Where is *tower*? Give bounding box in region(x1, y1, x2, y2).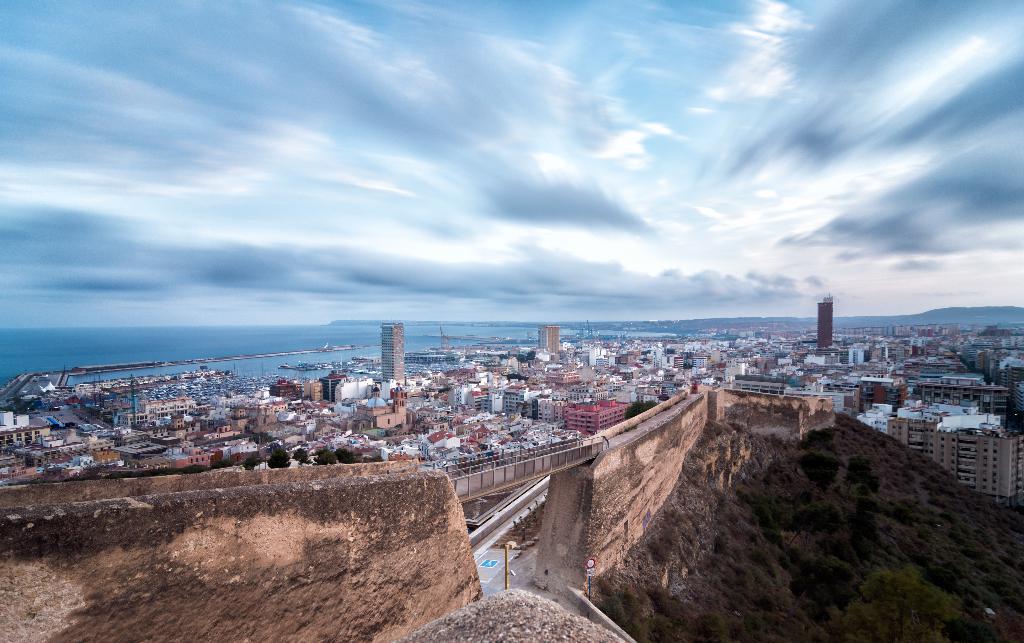
region(376, 319, 417, 385).
